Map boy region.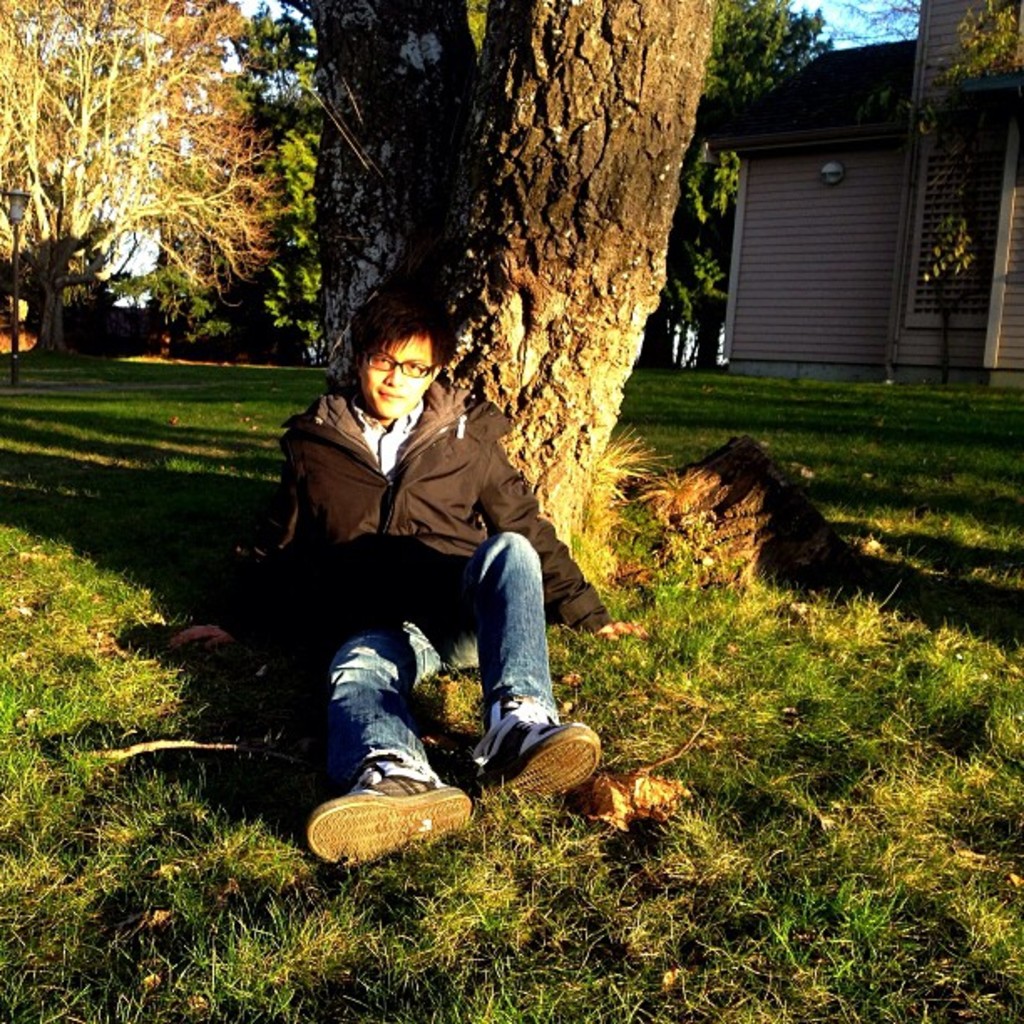
Mapped to left=152, top=291, right=668, bottom=868.
